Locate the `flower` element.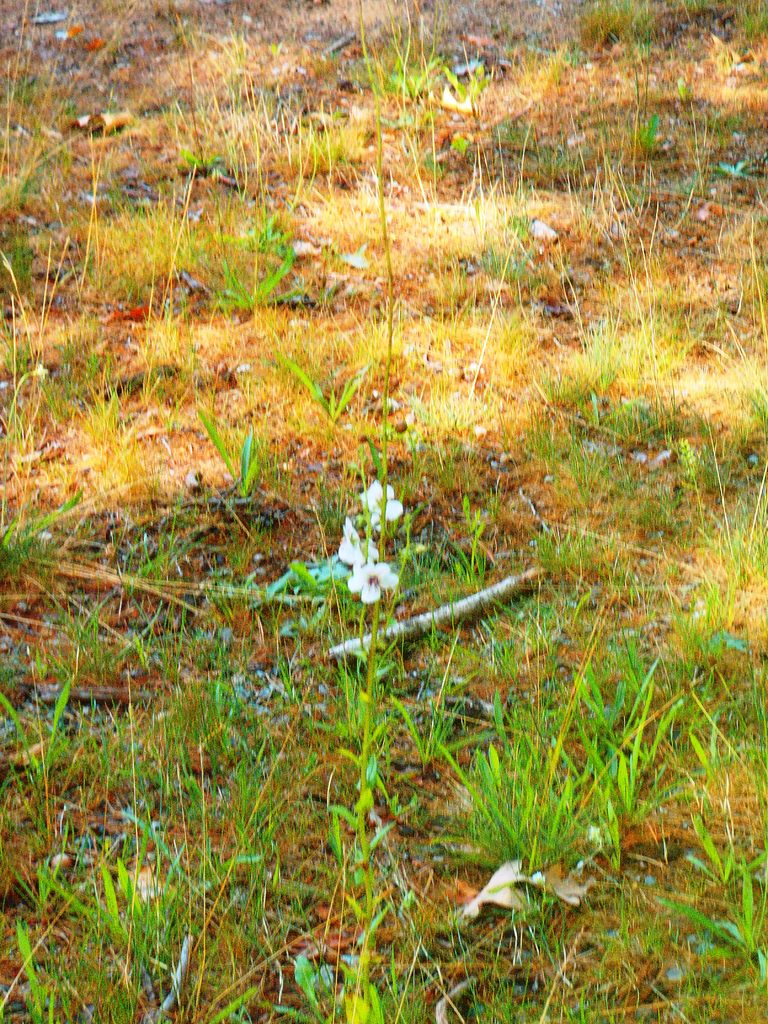
Element bbox: l=338, t=564, r=397, b=608.
